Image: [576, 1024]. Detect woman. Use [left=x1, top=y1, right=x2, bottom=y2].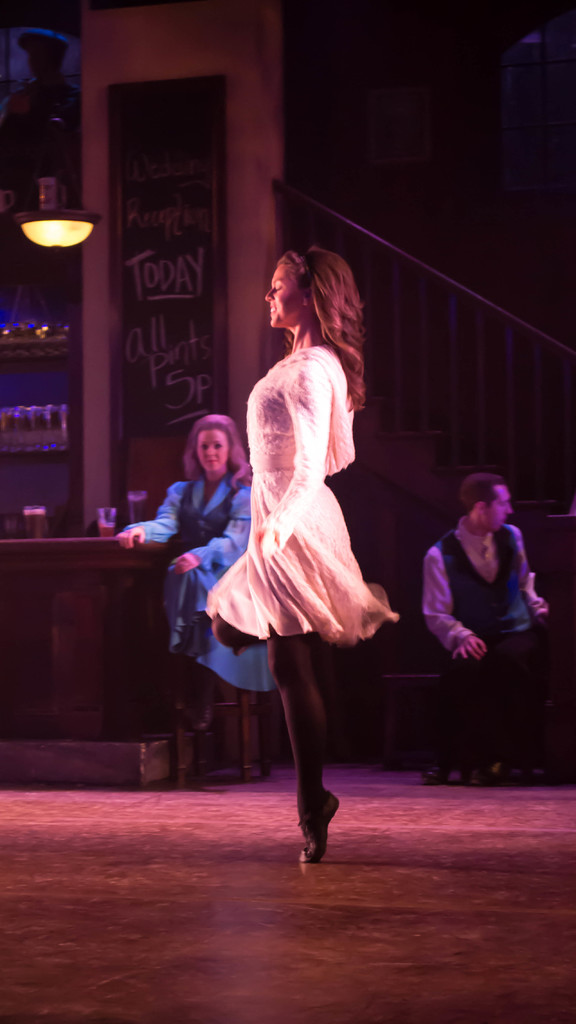
[left=118, top=399, right=279, bottom=792].
